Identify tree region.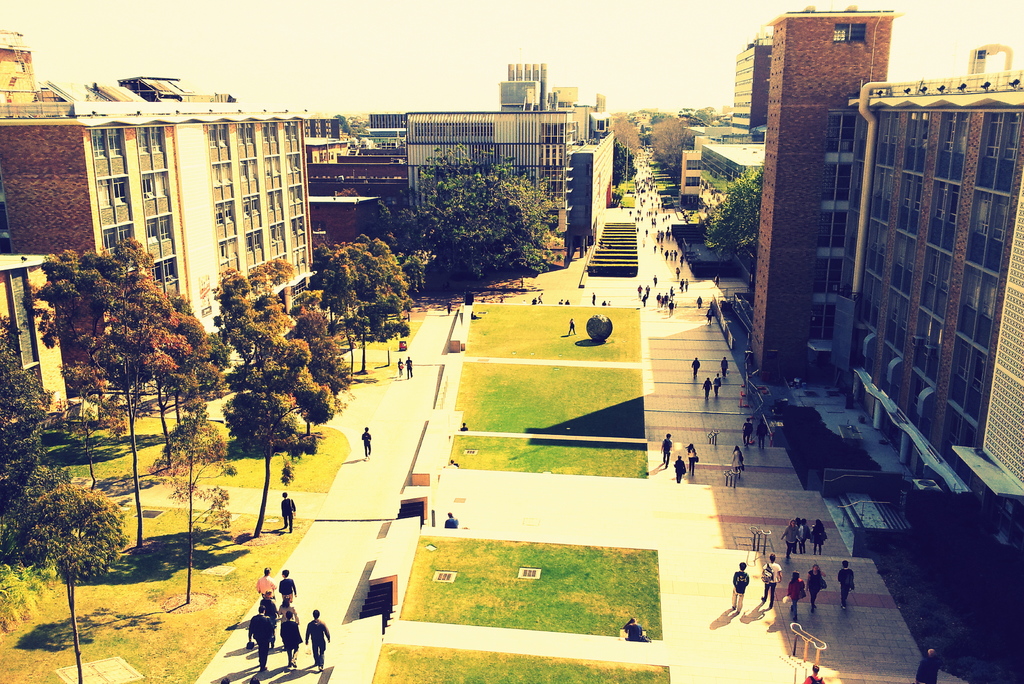
Region: 378:141:556:291.
